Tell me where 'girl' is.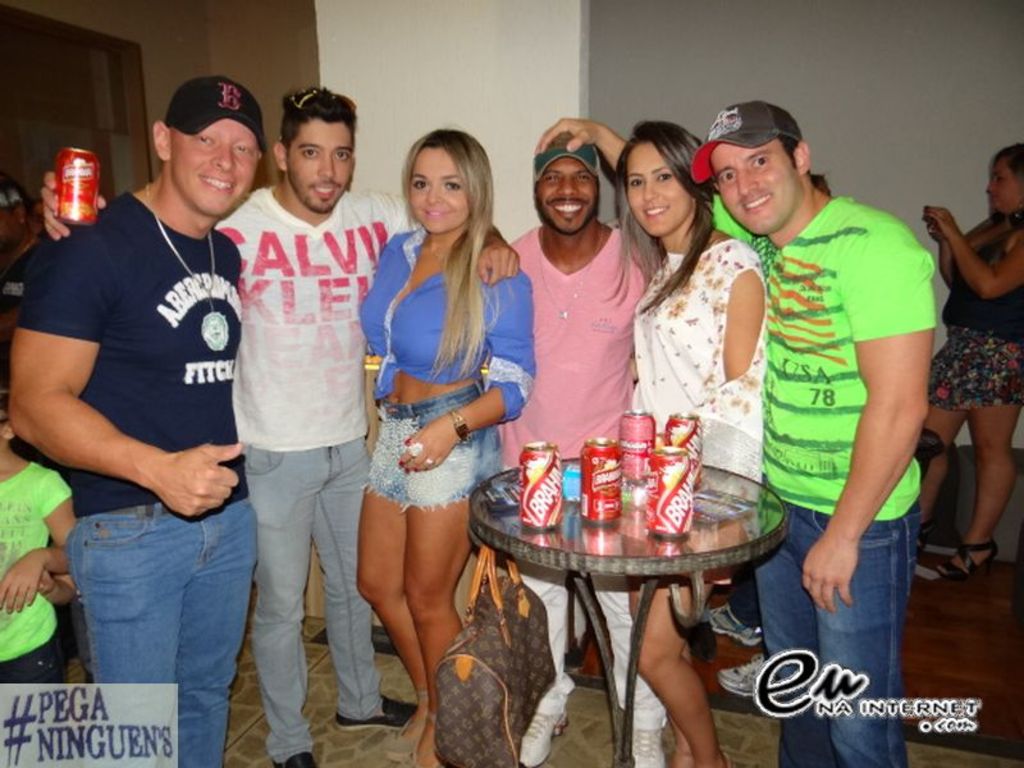
'girl' is at (355, 128, 531, 764).
